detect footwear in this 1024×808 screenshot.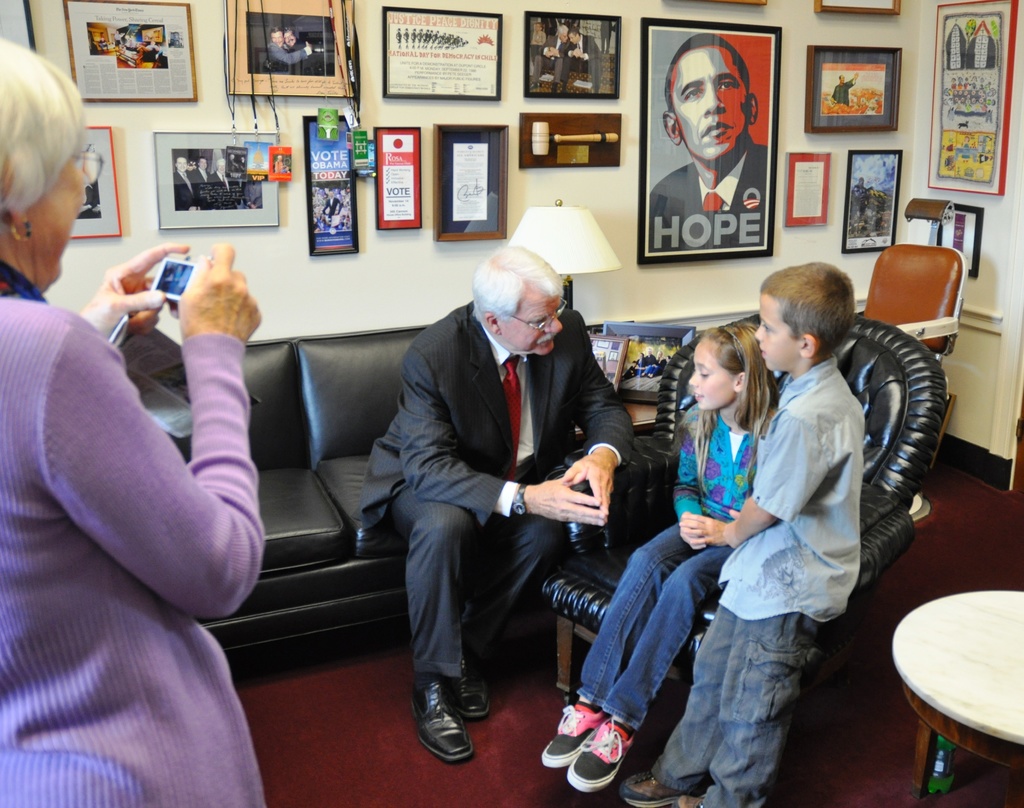
Detection: bbox=[566, 714, 634, 788].
